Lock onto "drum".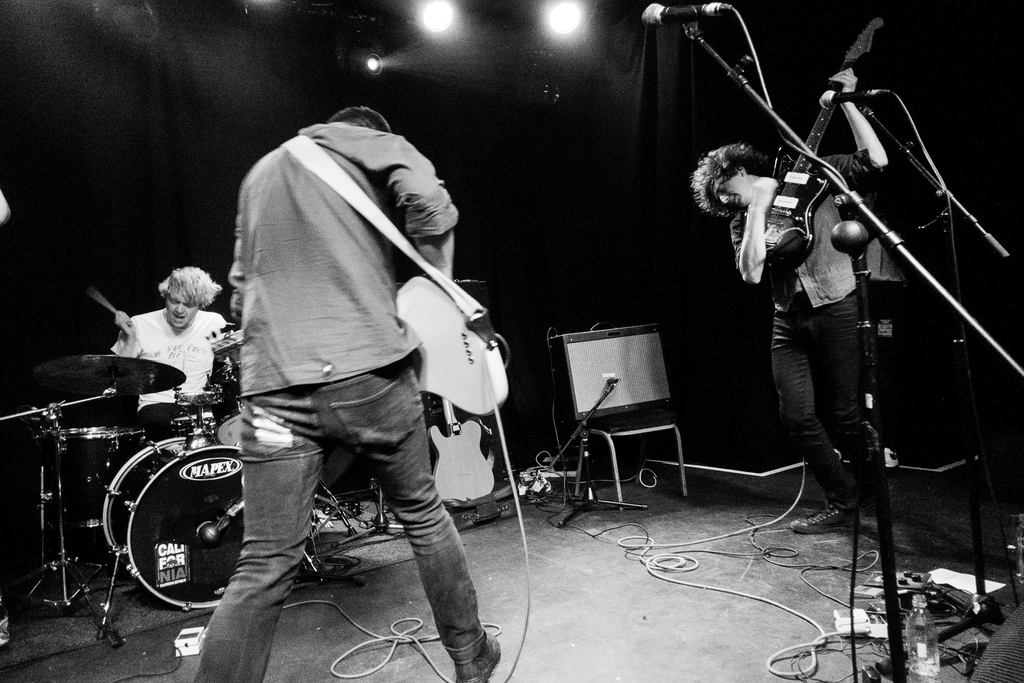
Locked: crop(44, 418, 140, 578).
